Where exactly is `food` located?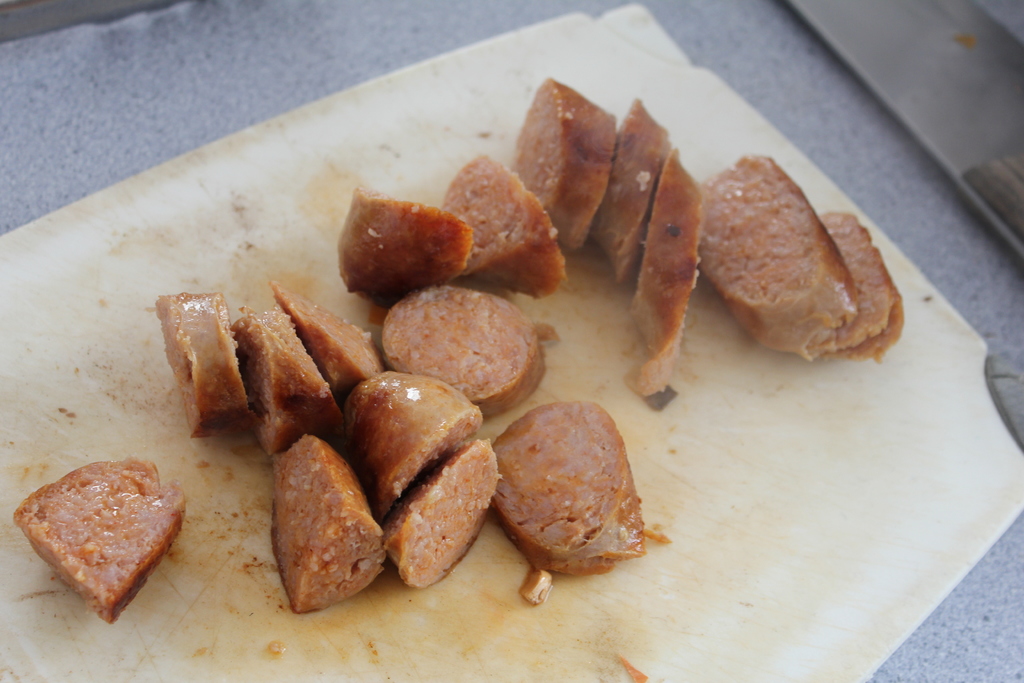
Its bounding box is (488,399,644,572).
